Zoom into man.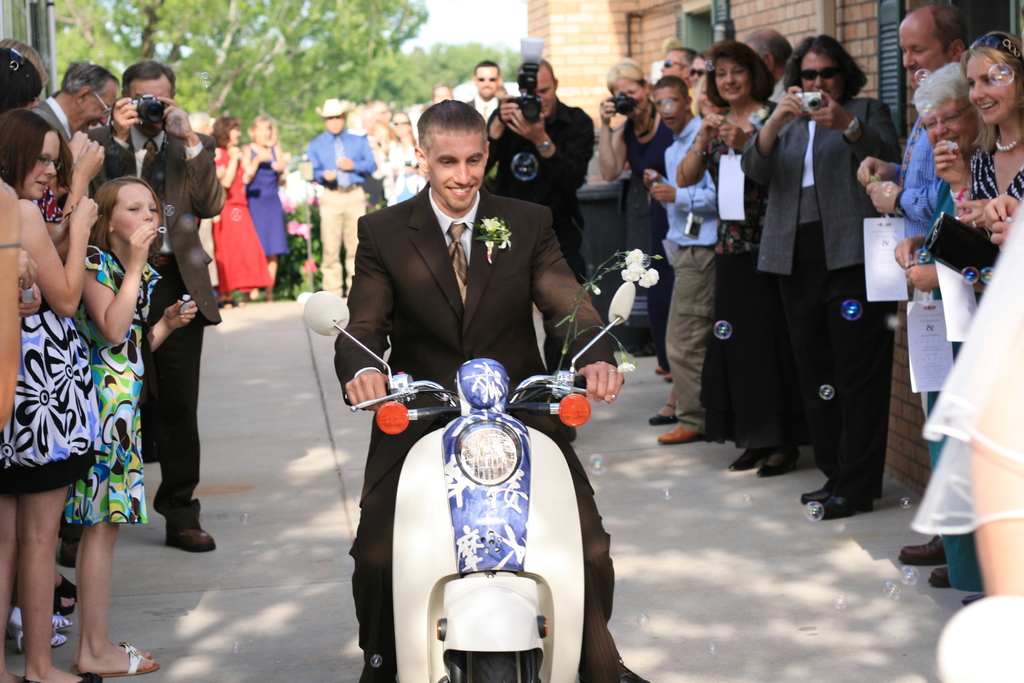
Zoom target: {"x1": 856, "y1": 3, "x2": 973, "y2": 584}.
